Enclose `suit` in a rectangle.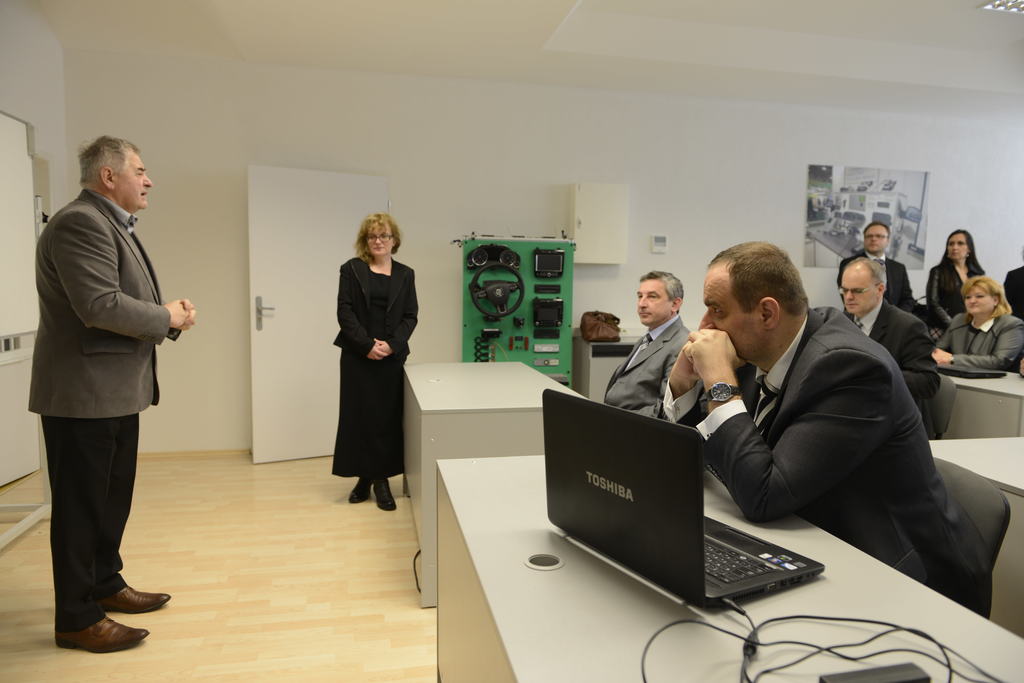
(925, 261, 986, 326).
